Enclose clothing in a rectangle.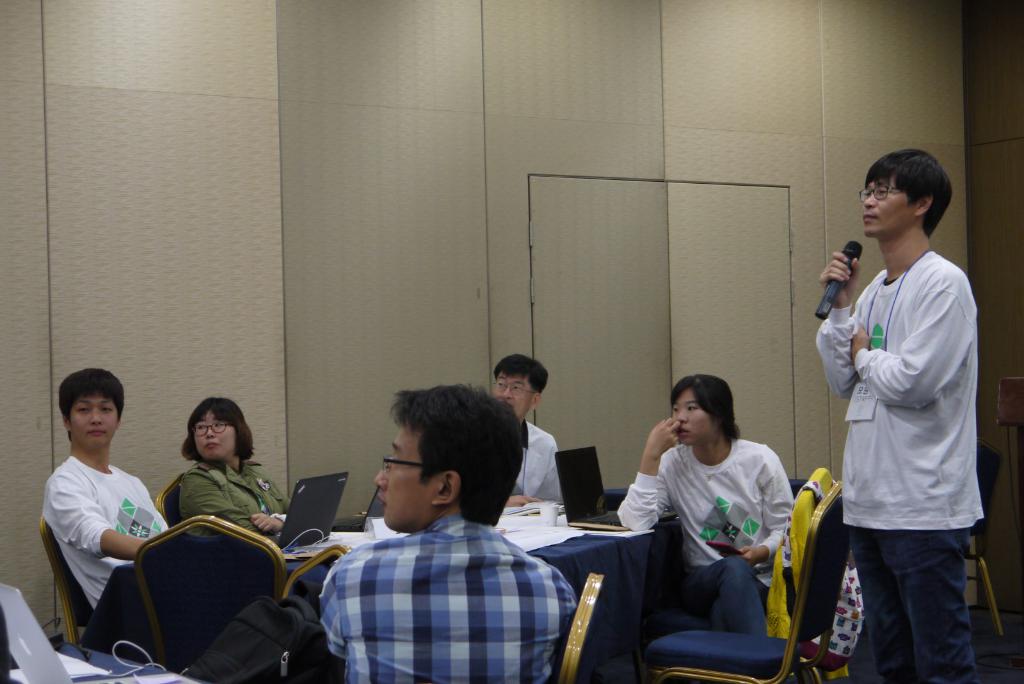
[left=172, top=451, right=289, bottom=543].
